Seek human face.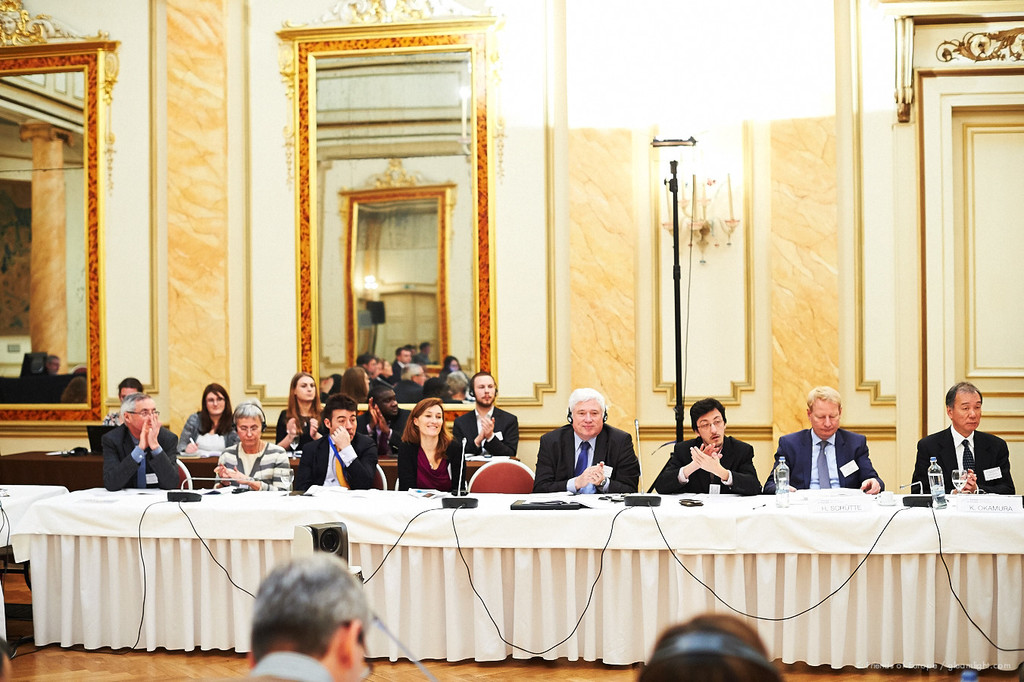
{"x1": 199, "y1": 389, "x2": 226, "y2": 418}.
